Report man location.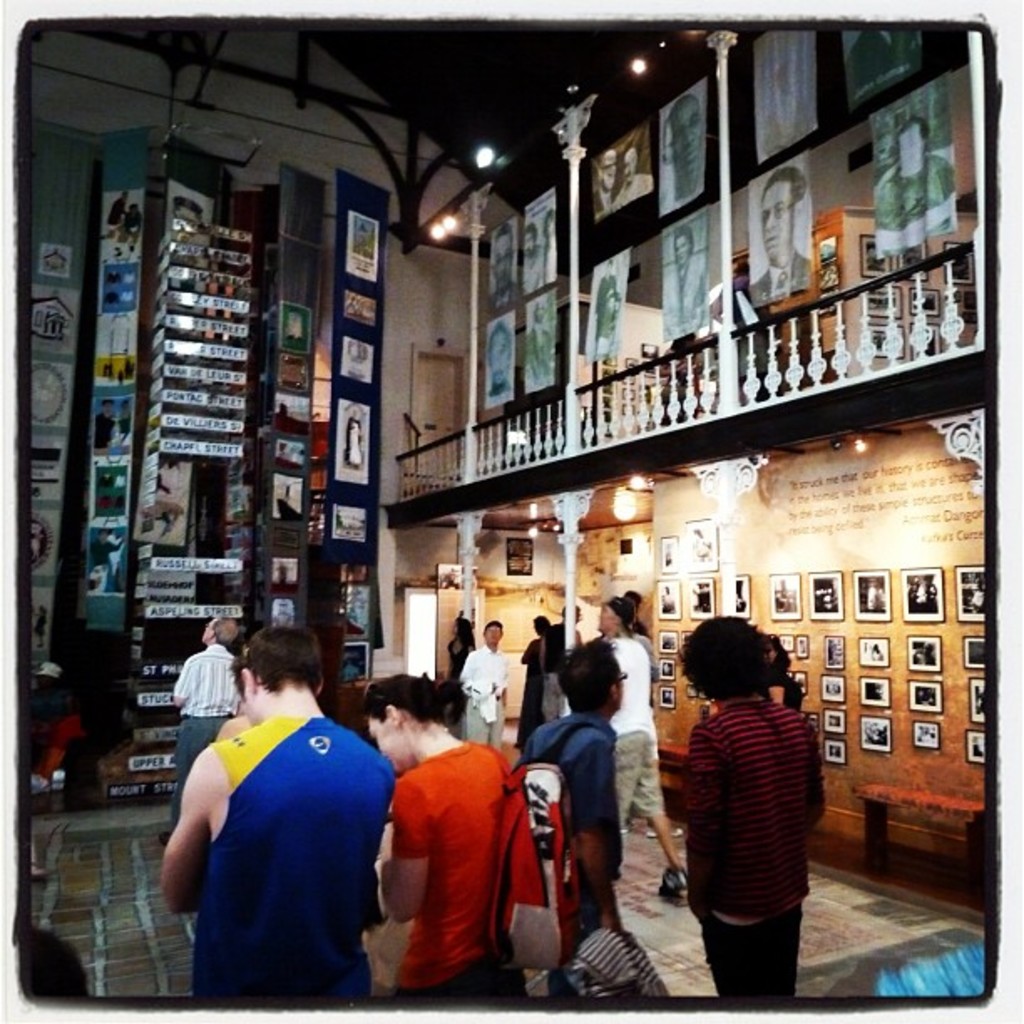
Report: <bbox>174, 617, 258, 806</bbox>.
